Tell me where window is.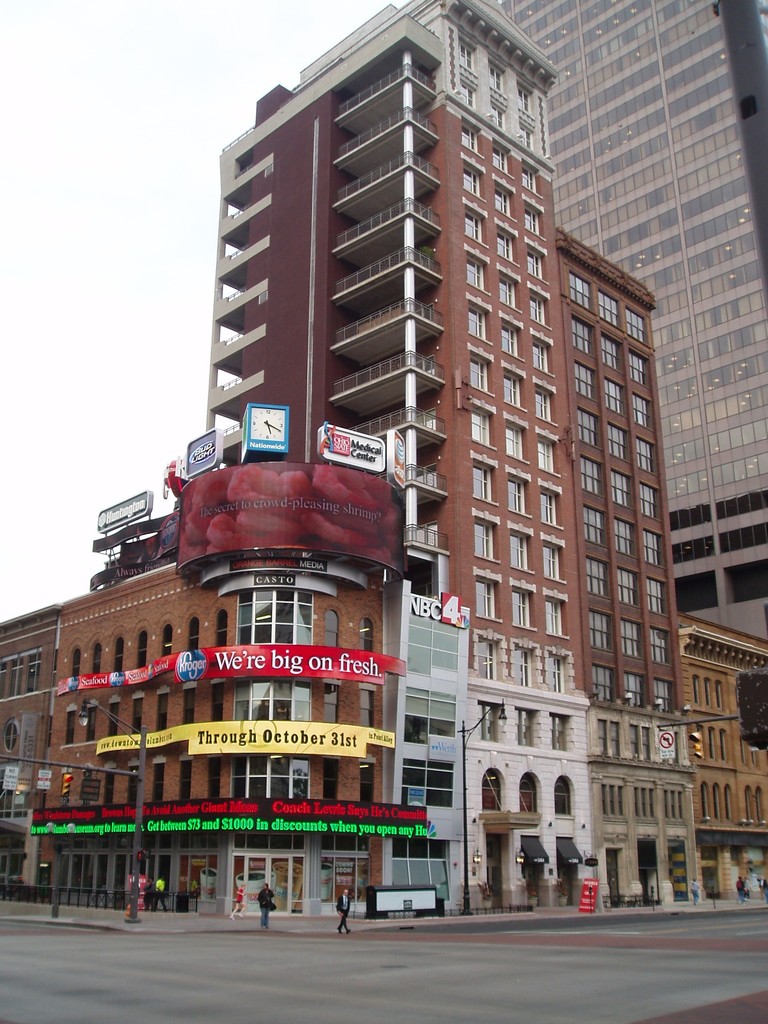
window is at locate(161, 622, 174, 659).
